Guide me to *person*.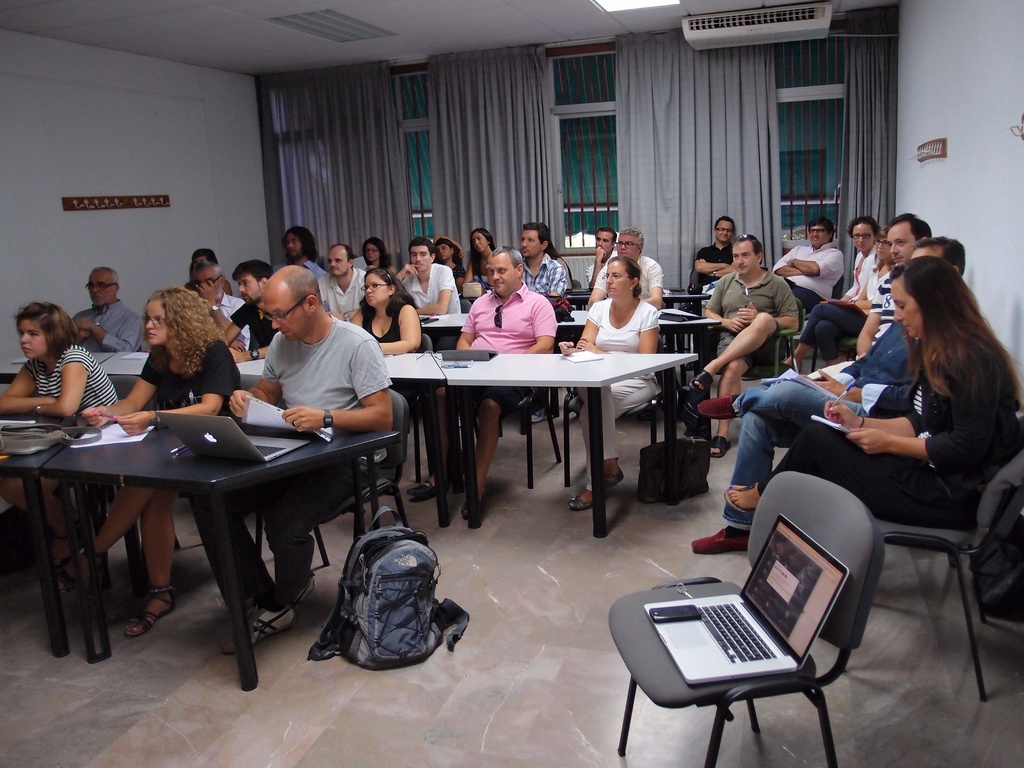
Guidance: <region>56, 284, 240, 636</region>.
